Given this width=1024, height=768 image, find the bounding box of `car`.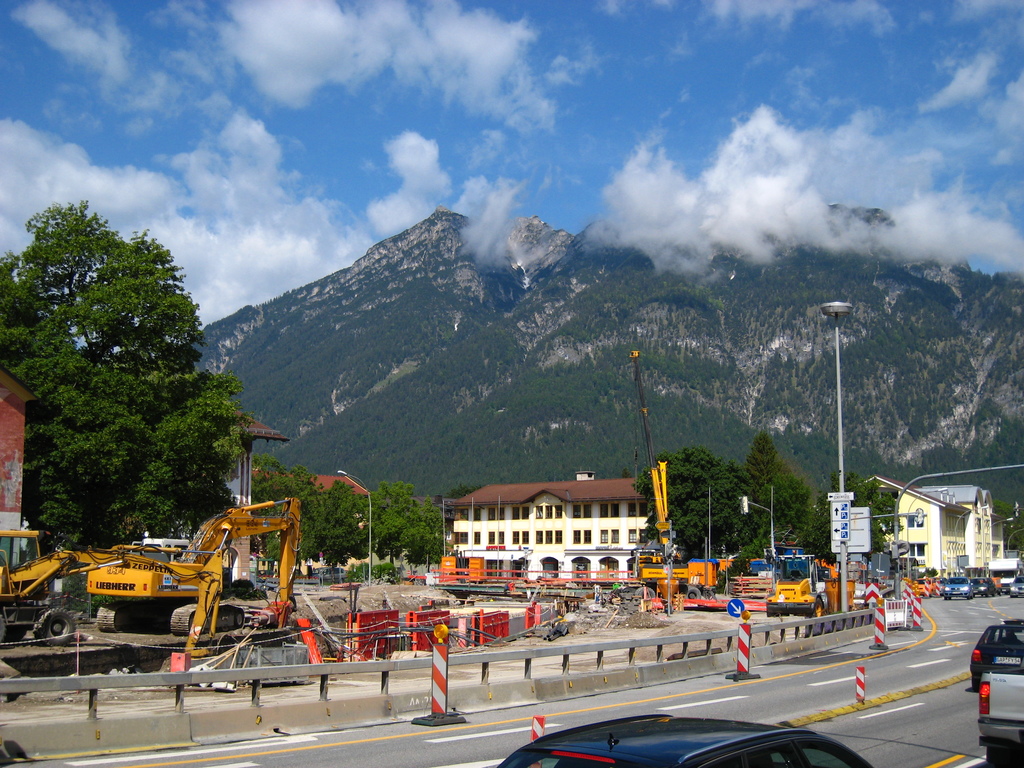
select_region(975, 619, 1018, 685).
